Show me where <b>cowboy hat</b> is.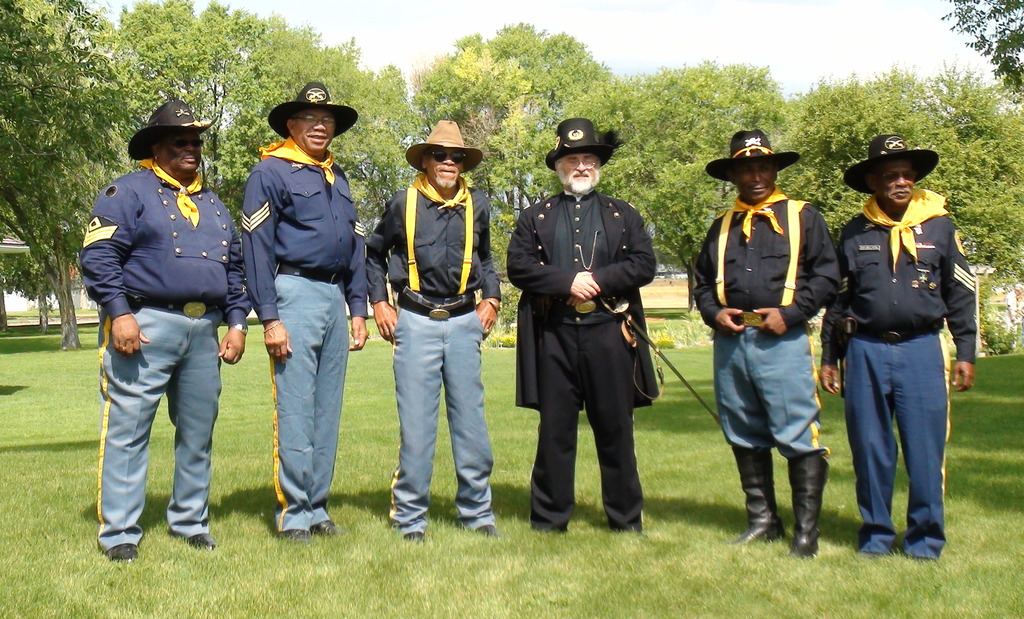
<b>cowboy hat</b> is at 849, 134, 930, 180.
